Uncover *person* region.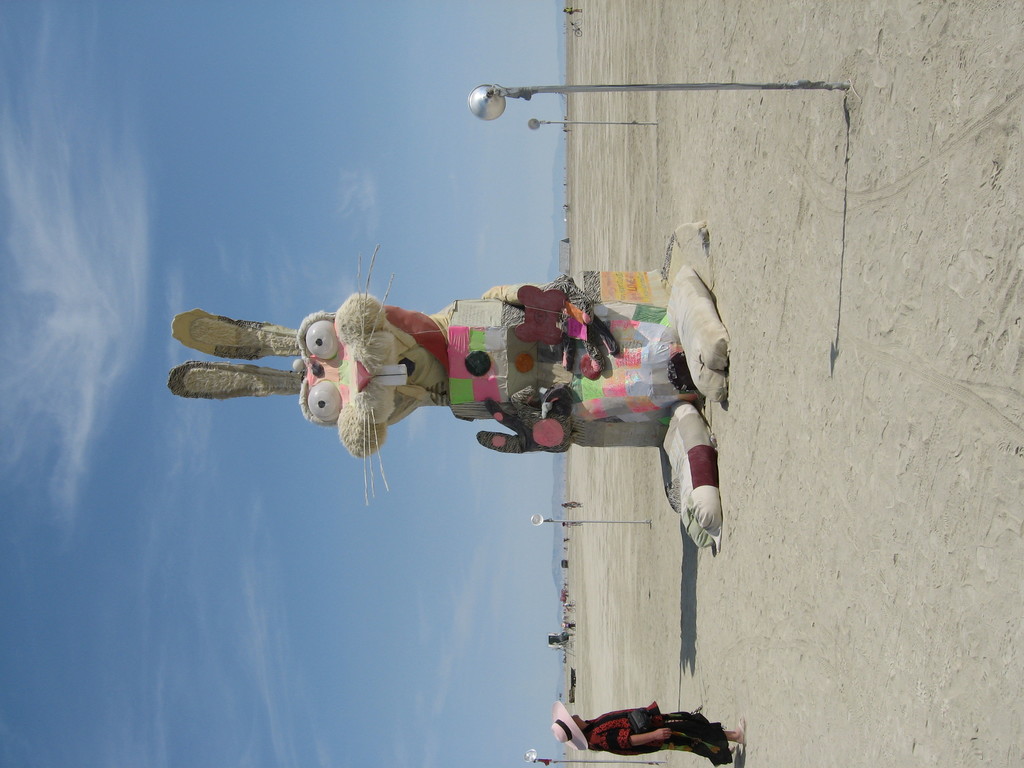
Uncovered: 549/692/746/763.
